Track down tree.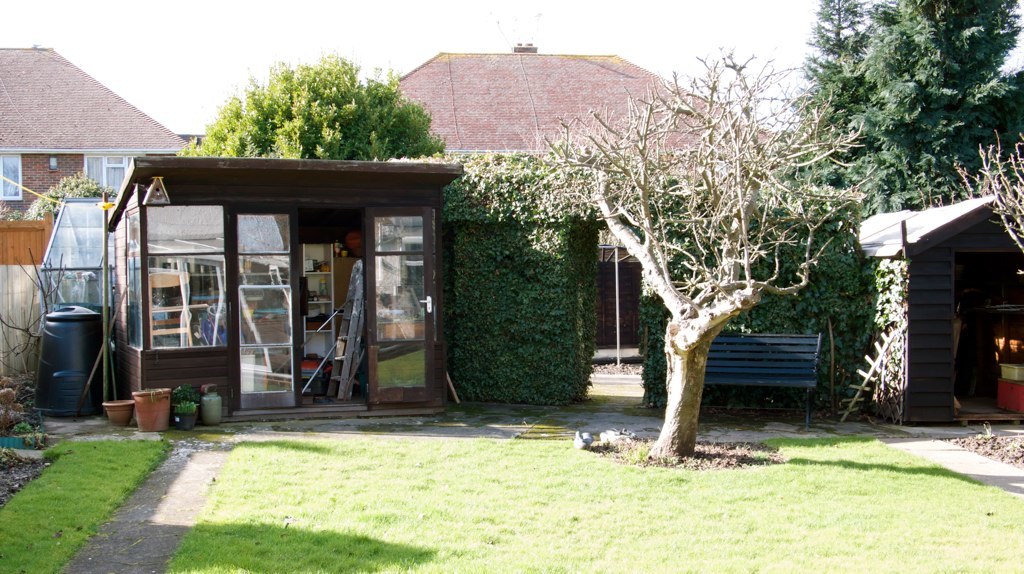
Tracked to (503,41,869,431).
